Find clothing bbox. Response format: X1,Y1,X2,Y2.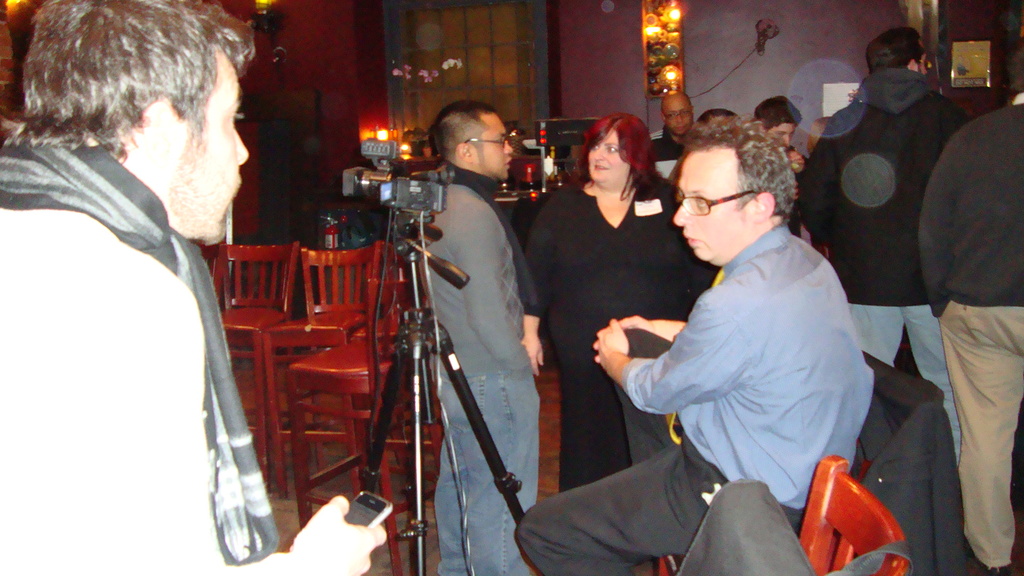
915,88,1023,566.
